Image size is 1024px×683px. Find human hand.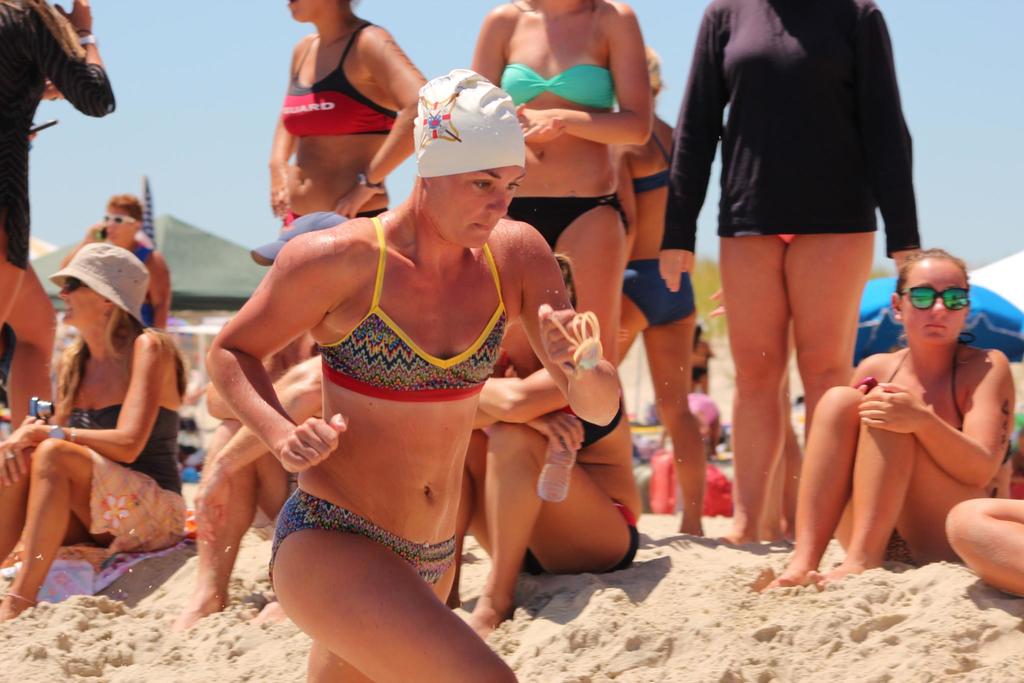
[0,423,52,486].
